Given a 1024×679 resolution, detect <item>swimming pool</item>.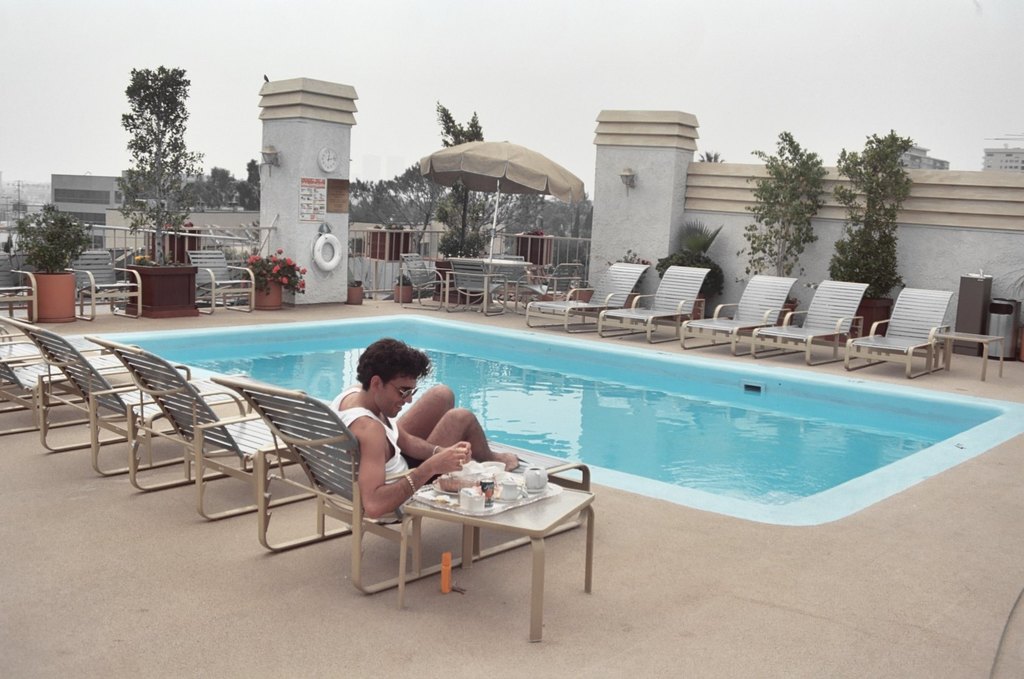
bbox(238, 311, 996, 558).
